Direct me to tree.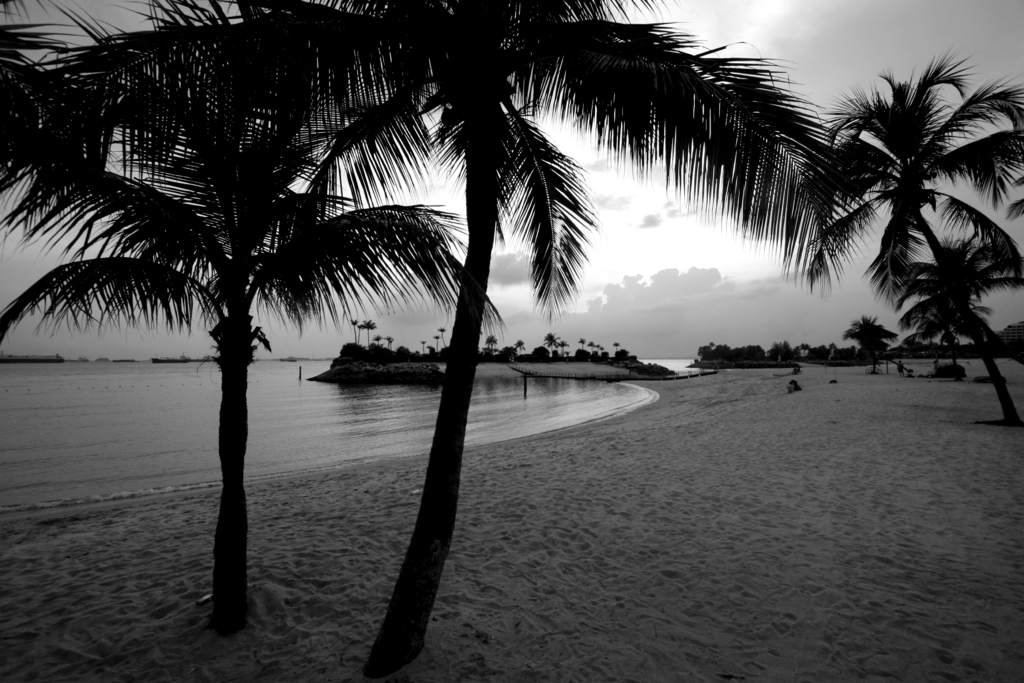
Direction: <bbox>56, 0, 875, 682</bbox>.
